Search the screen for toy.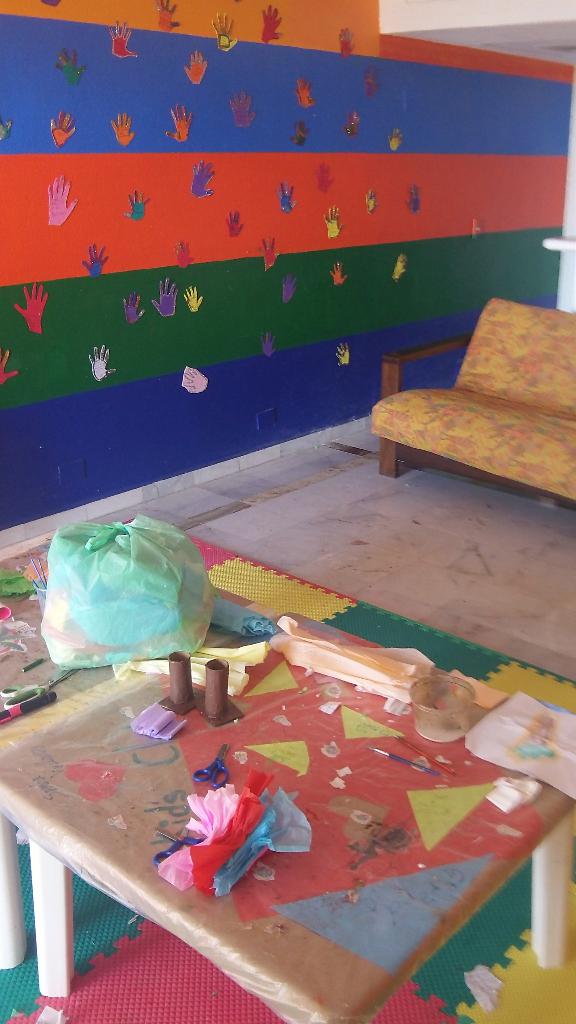
Found at (259,335,274,358).
